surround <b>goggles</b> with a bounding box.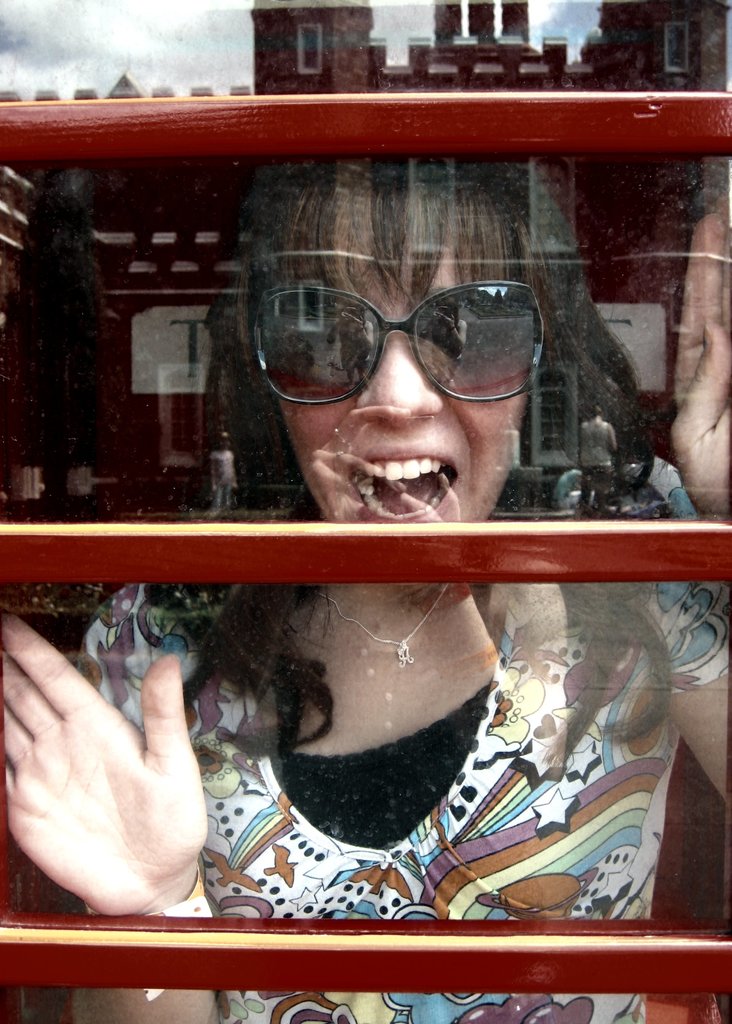
box=[254, 268, 565, 412].
